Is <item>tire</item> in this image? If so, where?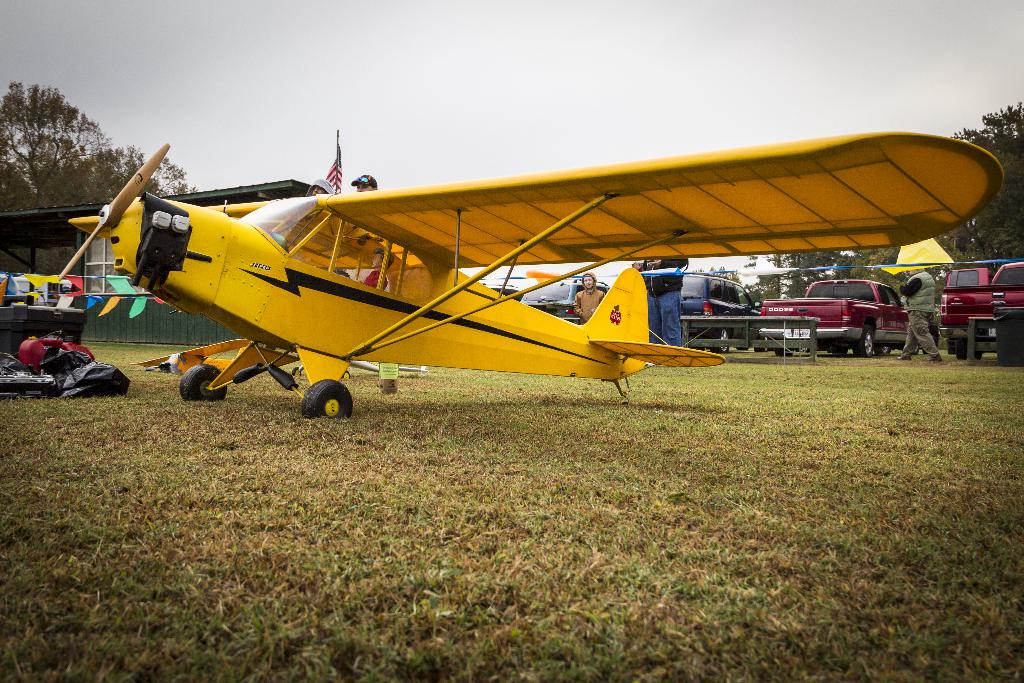
Yes, at 292,366,305,388.
